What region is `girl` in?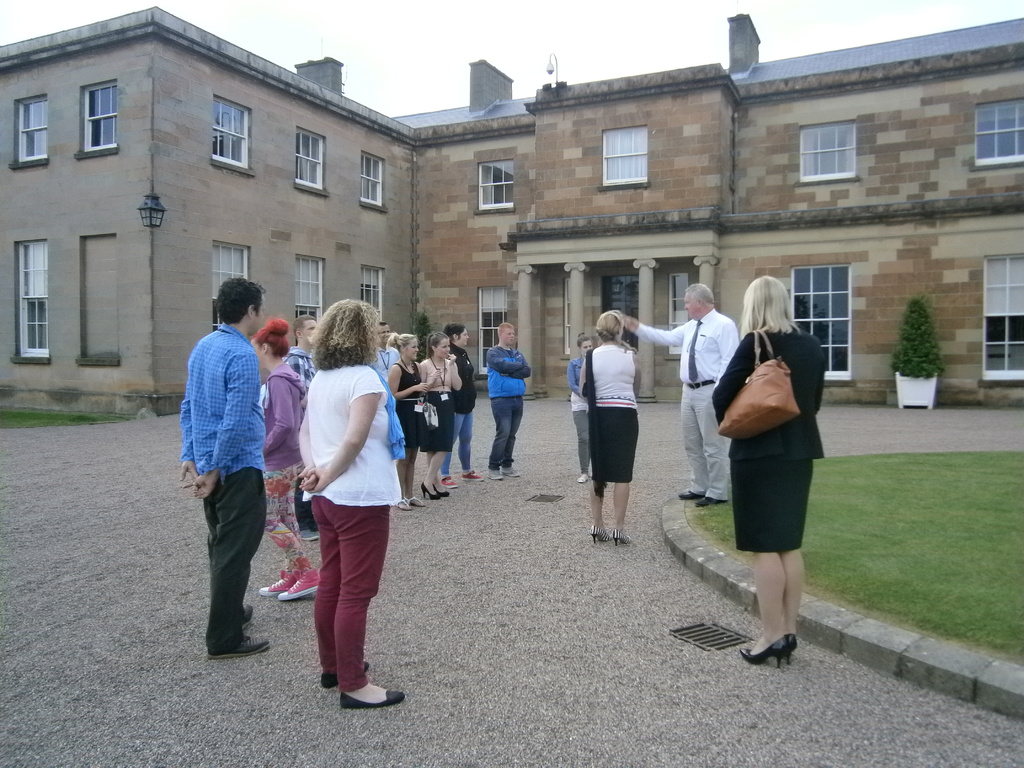
387,333,429,502.
